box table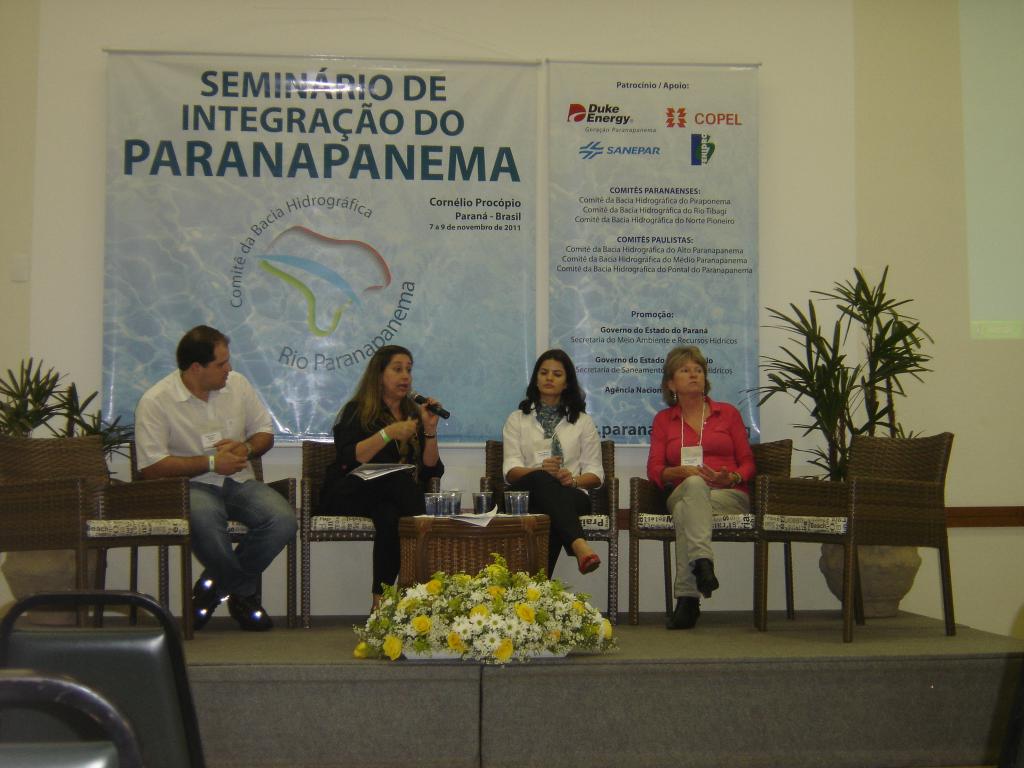
<region>397, 508, 547, 570</region>
